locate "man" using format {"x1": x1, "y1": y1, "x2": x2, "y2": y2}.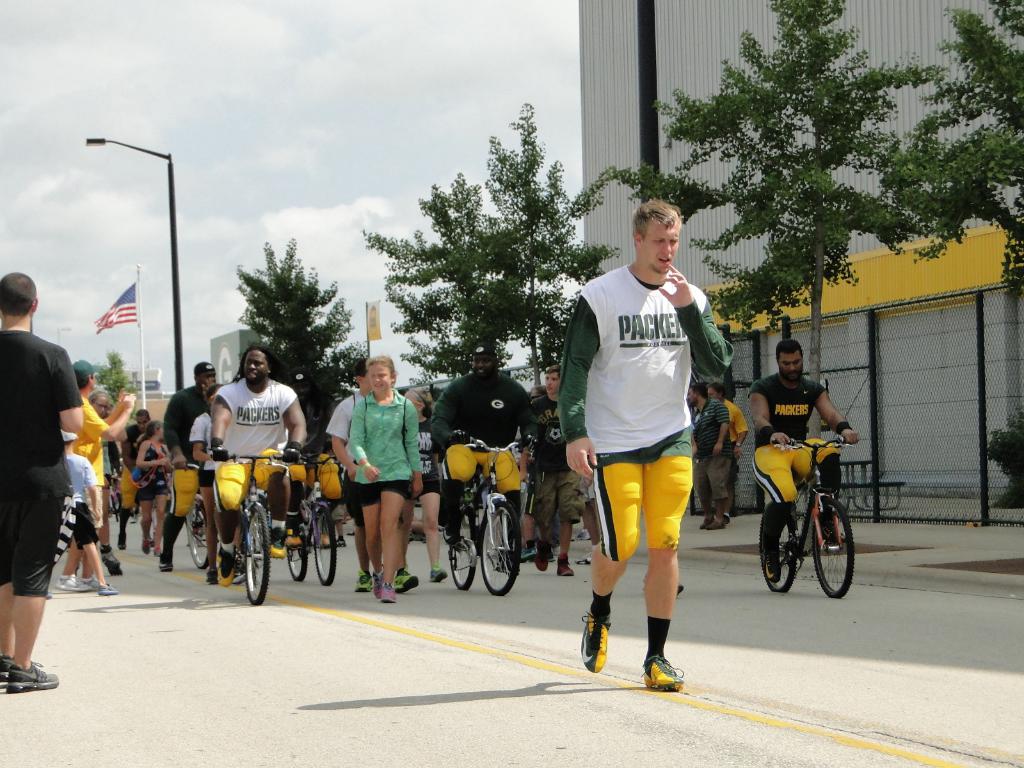
{"x1": 424, "y1": 346, "x2": 530, "y2": 549}.
